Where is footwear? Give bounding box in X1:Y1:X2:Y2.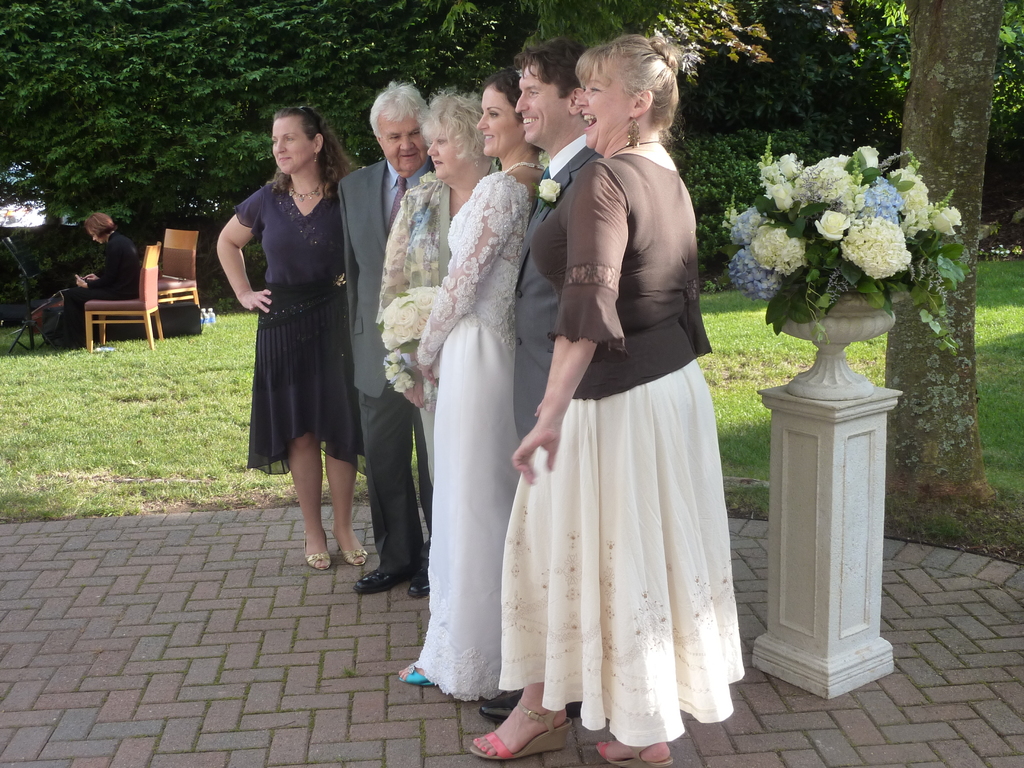
348:565:406:593.
